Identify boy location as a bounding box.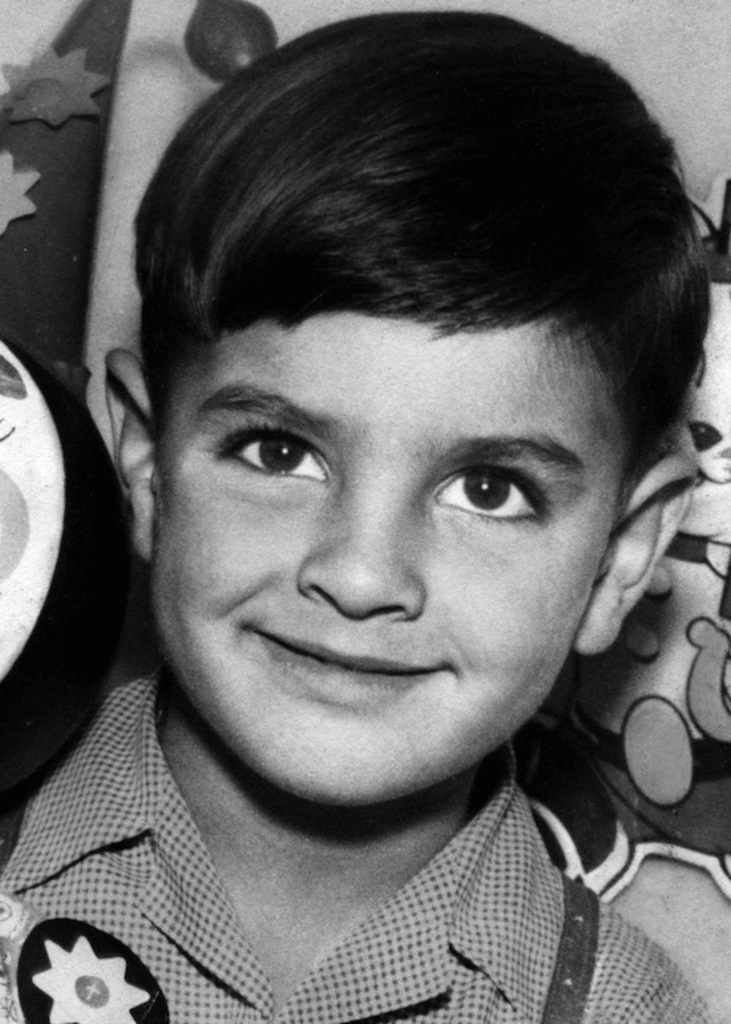
[41,19,730,1015].
